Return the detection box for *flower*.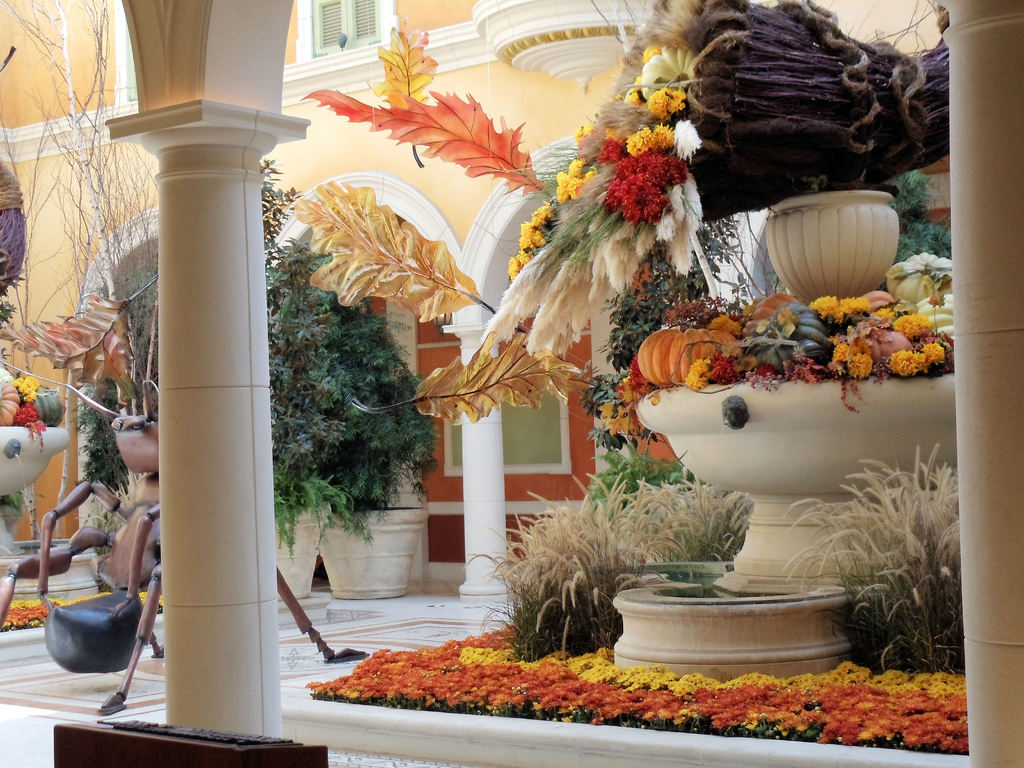
left=625, top=128, right=652, bottom=156.
